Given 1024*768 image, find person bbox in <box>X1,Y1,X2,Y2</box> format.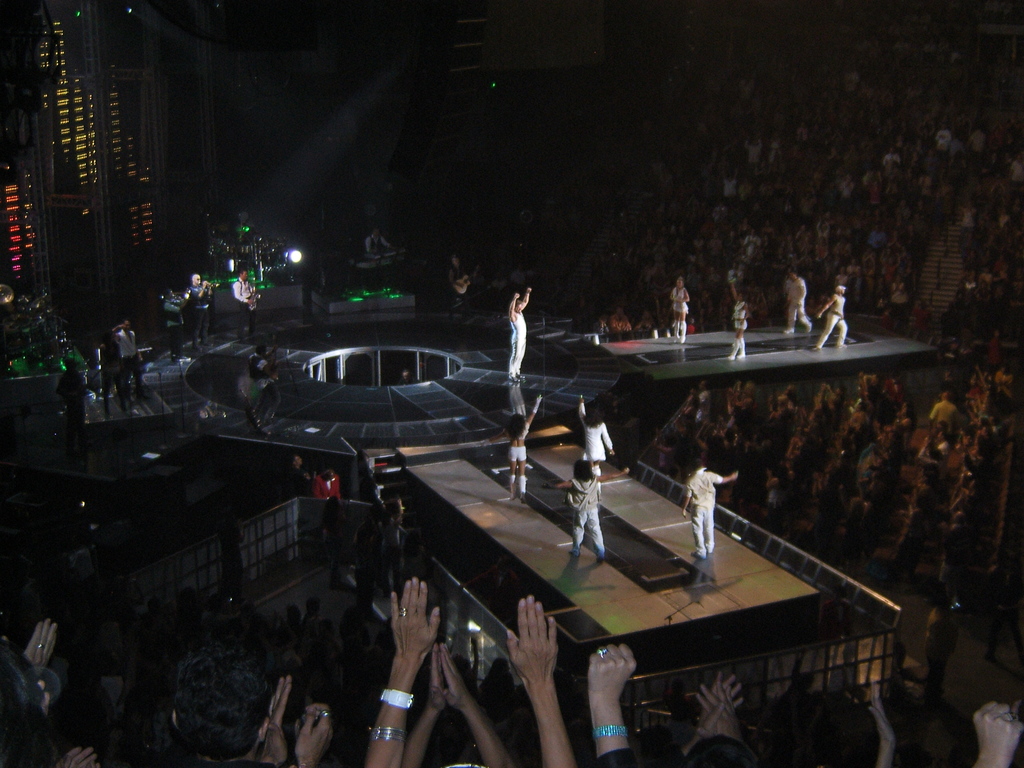
<box>488,272,508,300</box>.
